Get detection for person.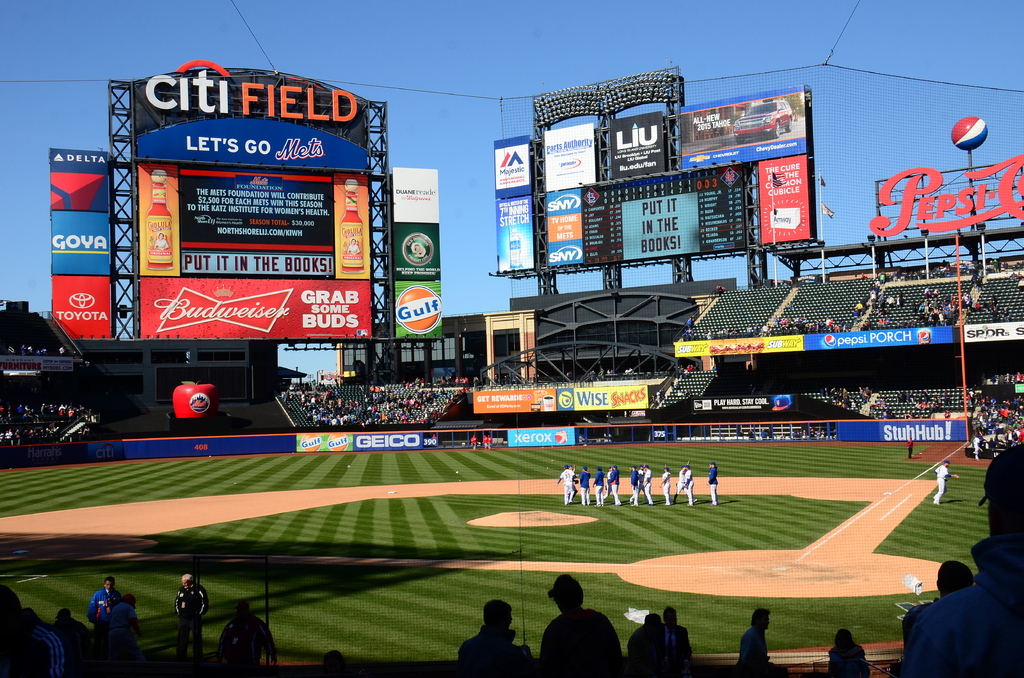
Detection: bbox(661, 385, 666, 399).
